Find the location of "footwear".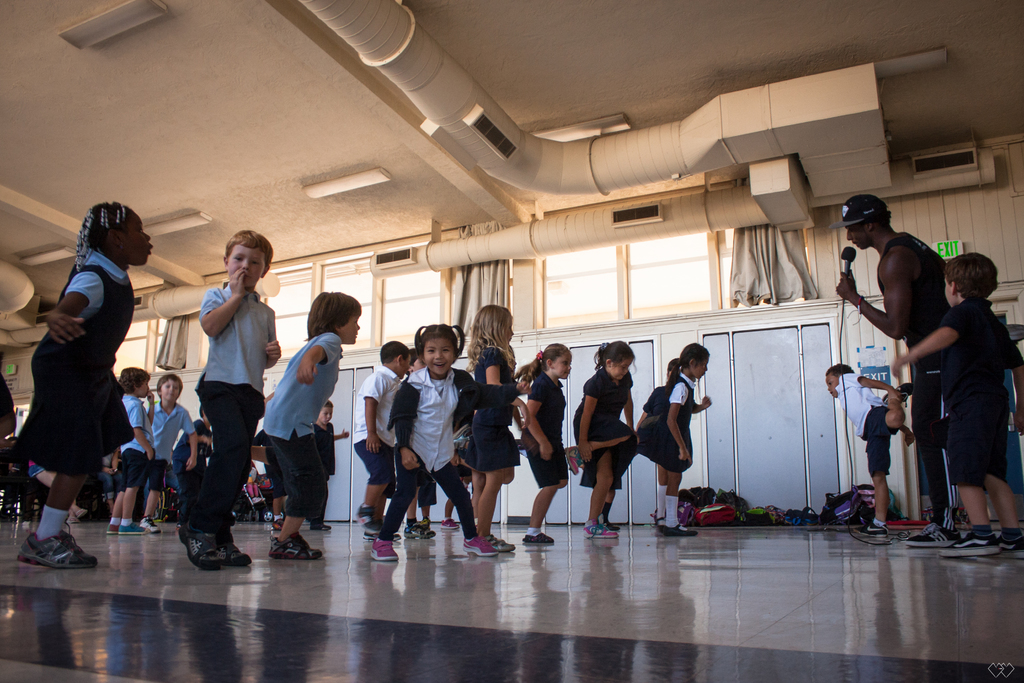
Location: region(437, 517, 454, 525).
